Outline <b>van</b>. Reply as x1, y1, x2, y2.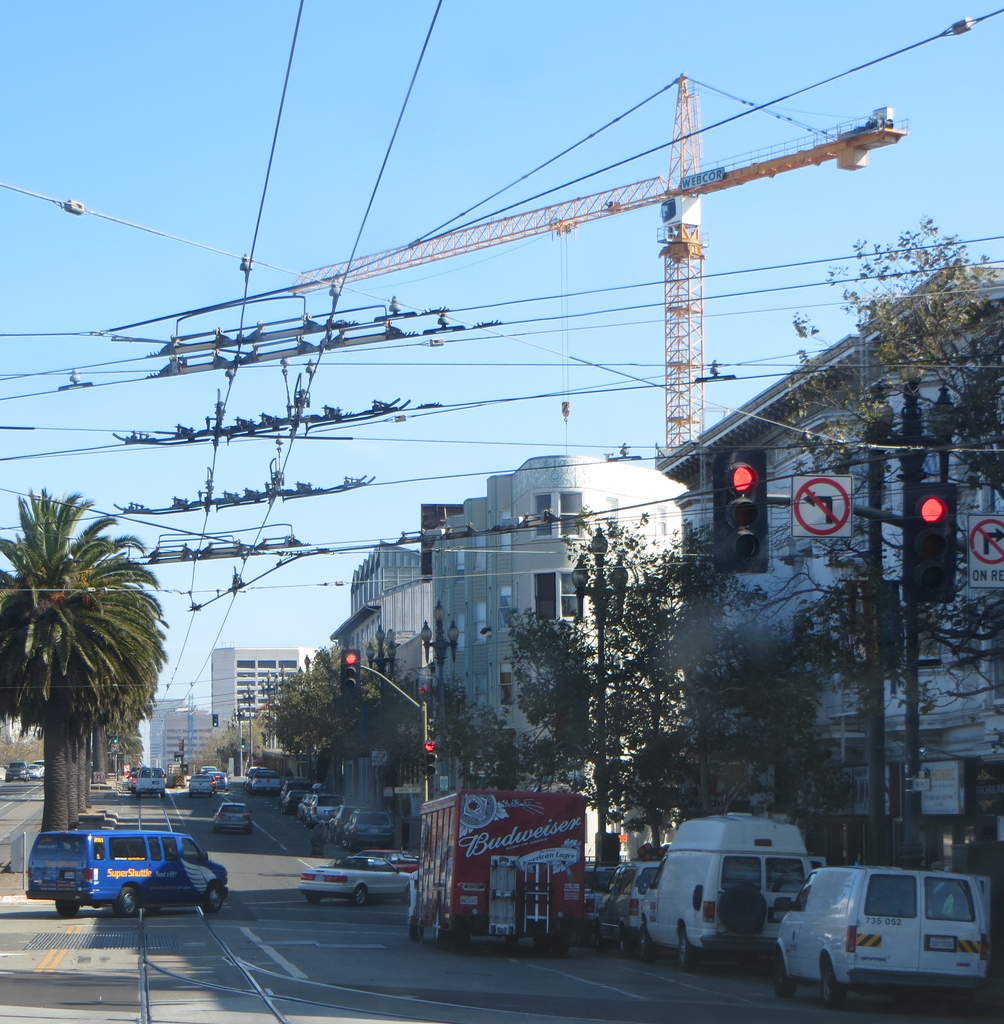
20, 827, 230, 918.
